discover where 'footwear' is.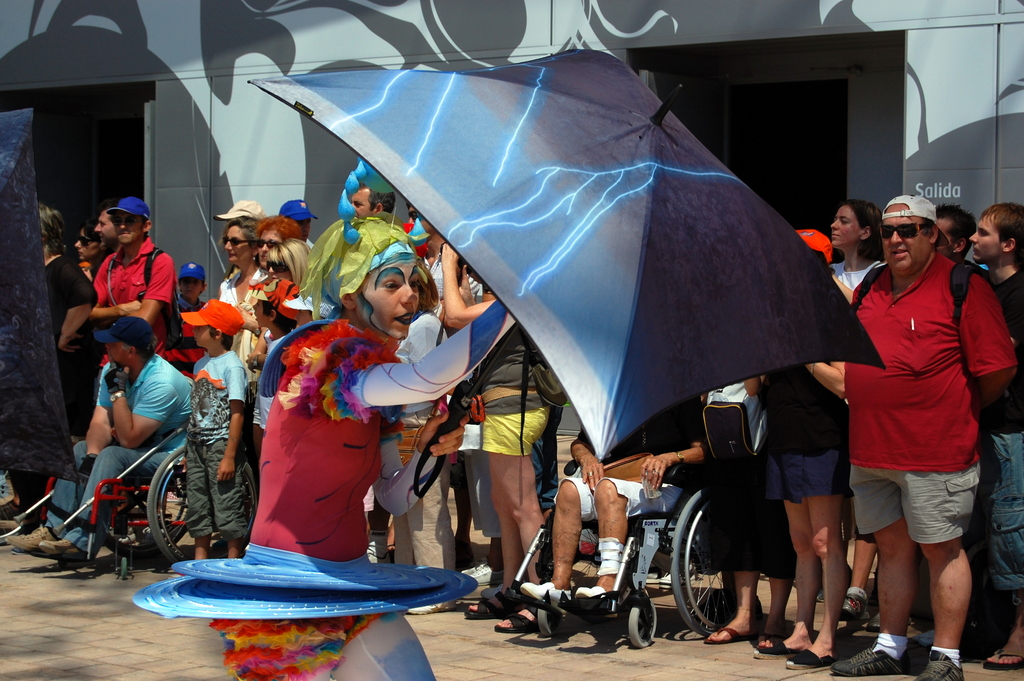
Discovered at <bbox>914, 650, 957, 680</bbox>.
